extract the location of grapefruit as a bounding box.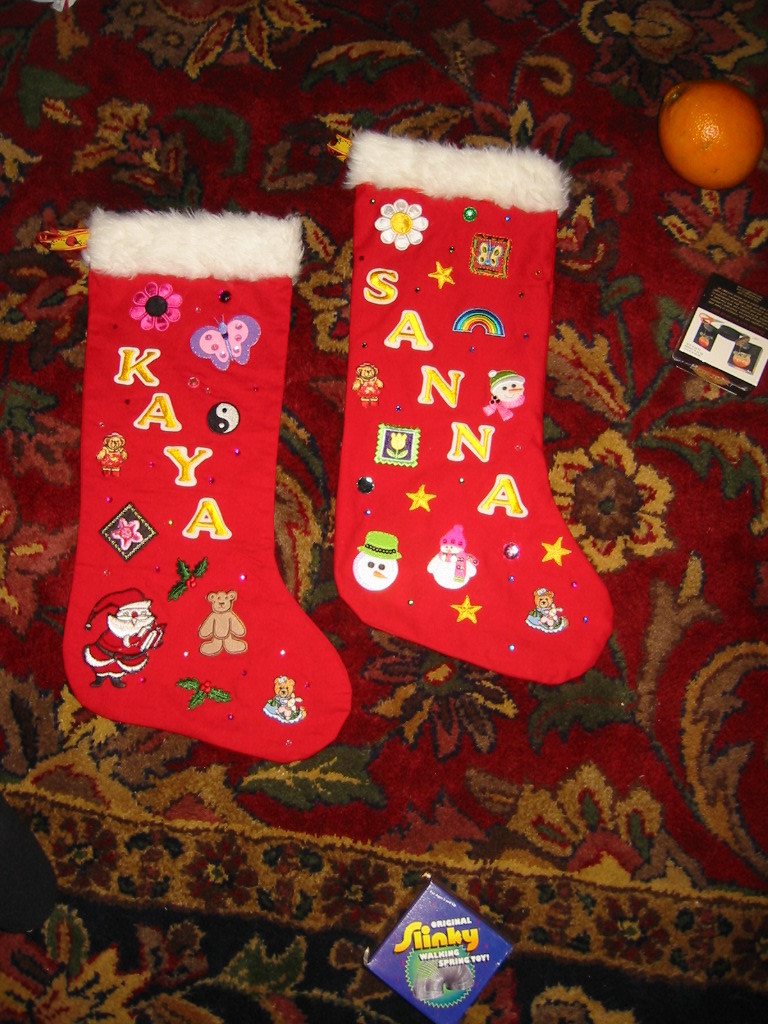
bbox=[651, 75, 763, 169].
